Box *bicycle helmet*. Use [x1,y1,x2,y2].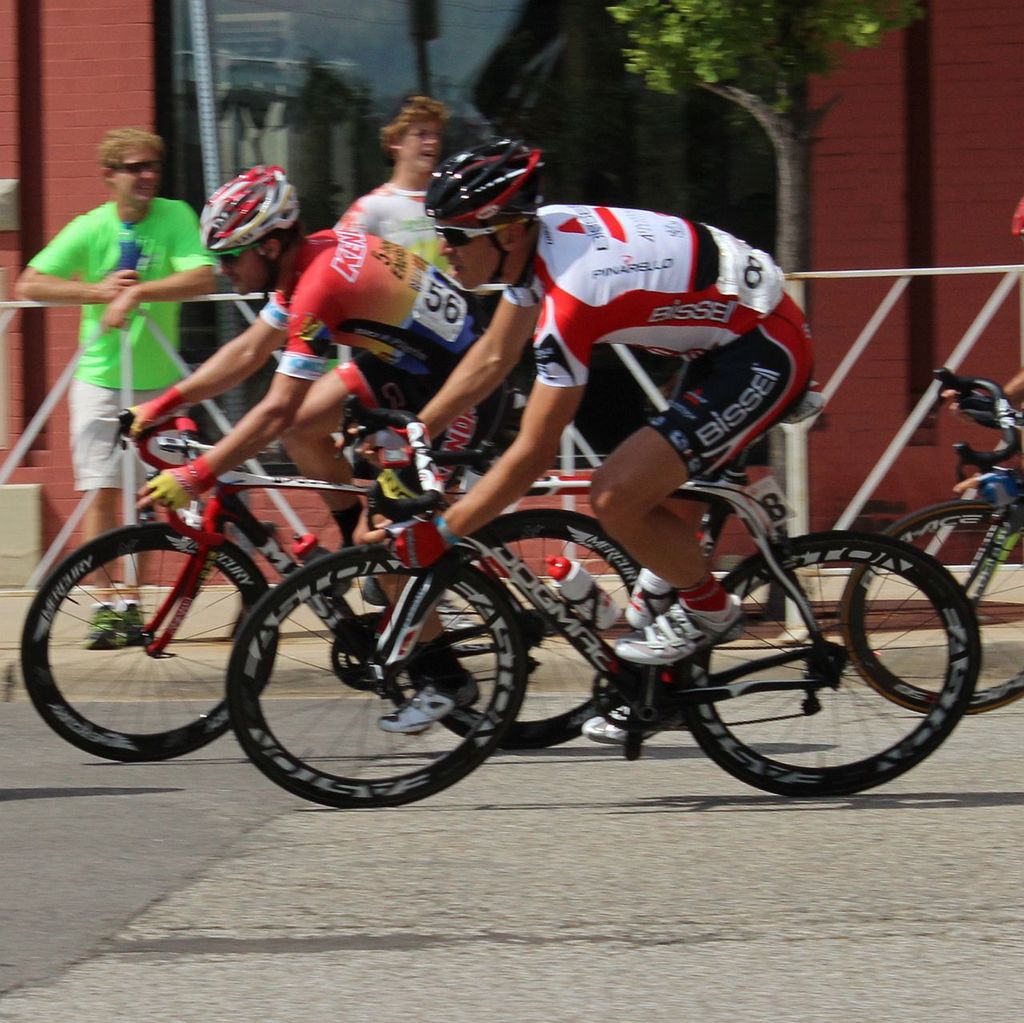
[425,134,536,278].
